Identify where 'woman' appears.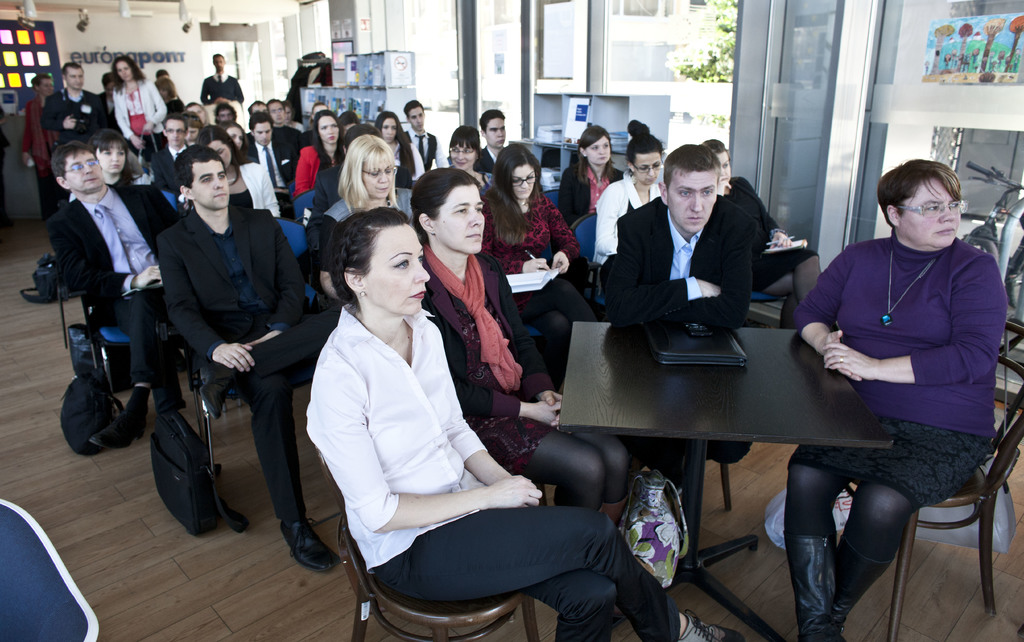
Appears at [402,165,632,534].
